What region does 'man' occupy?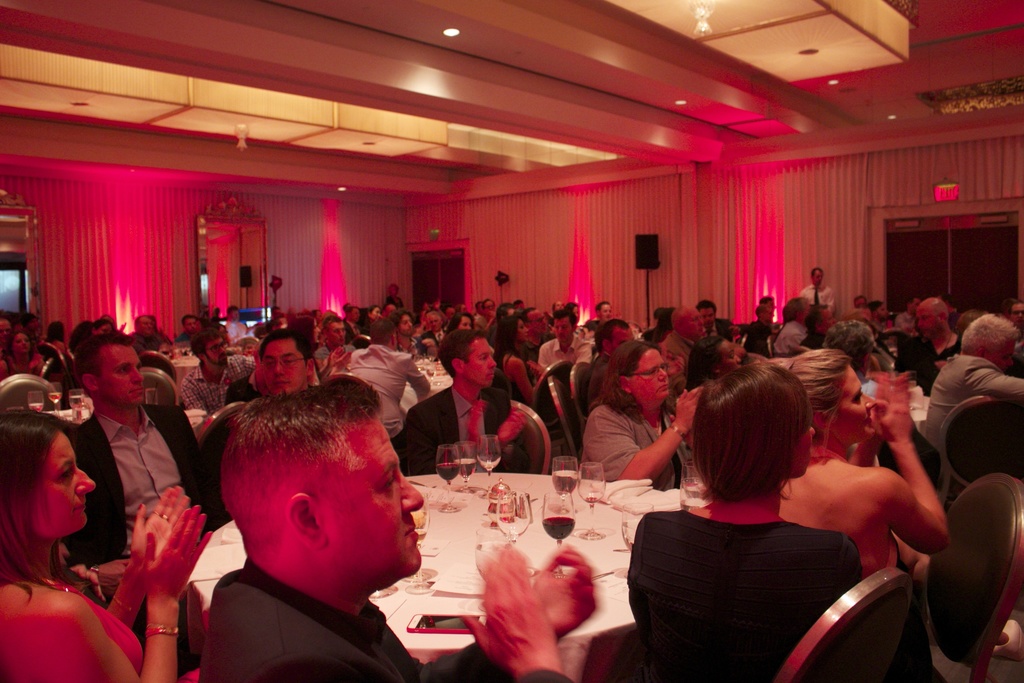
crop(174, 313, 198, 345).
